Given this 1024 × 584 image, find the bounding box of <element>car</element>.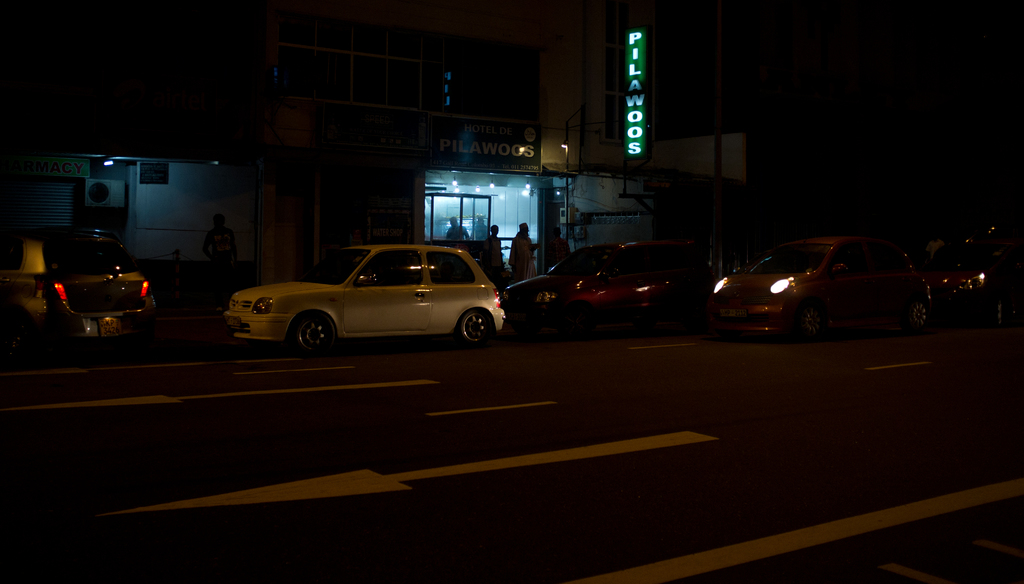
924, 225, 1023, 330.
